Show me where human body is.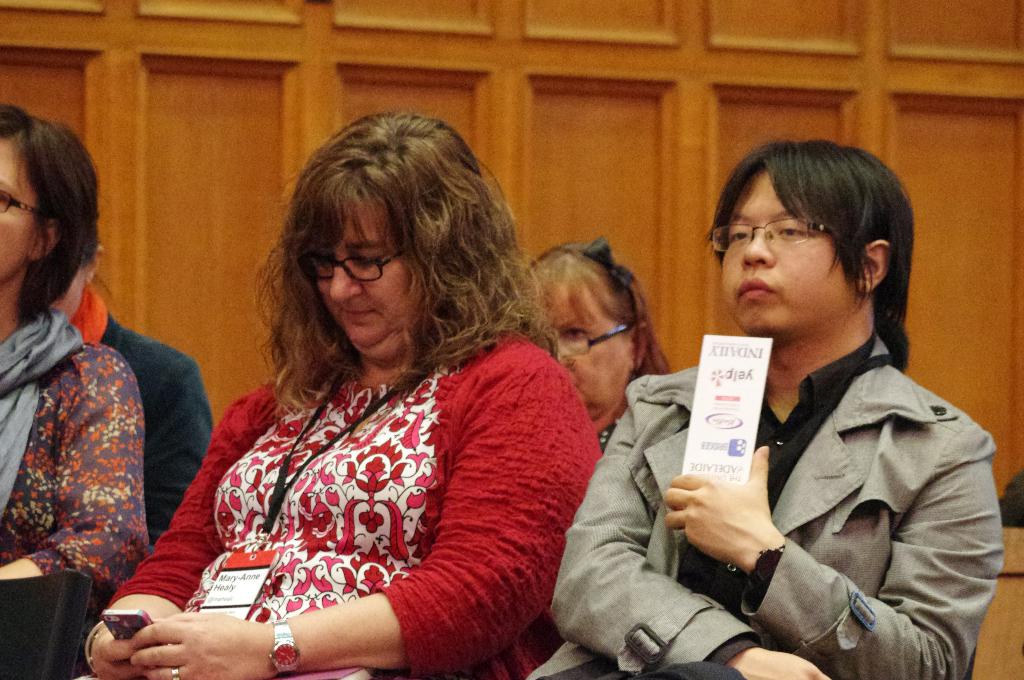
human body is at locate(93, 318, 210, 552).
